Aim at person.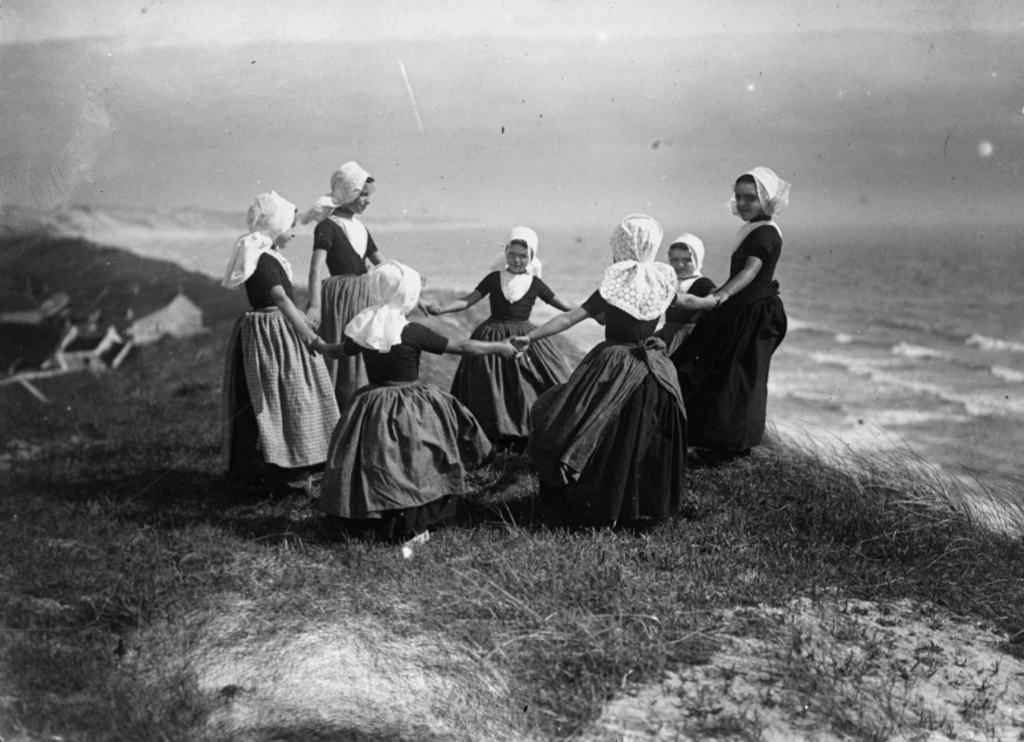
Aimed at l=677, t=162, r=792, b=463.
